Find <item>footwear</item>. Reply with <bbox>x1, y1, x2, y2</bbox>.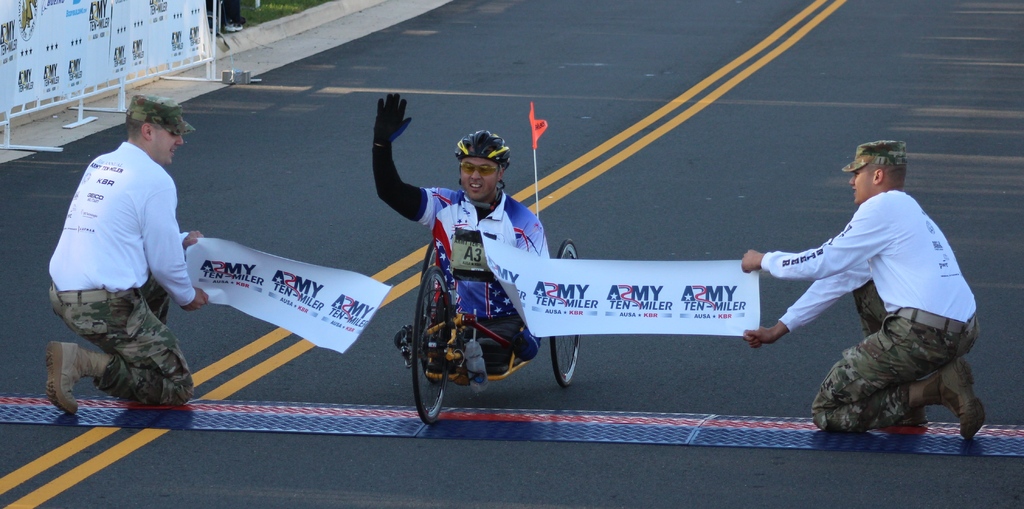
<bbox>46, 335, 87, 417</bbox>.
